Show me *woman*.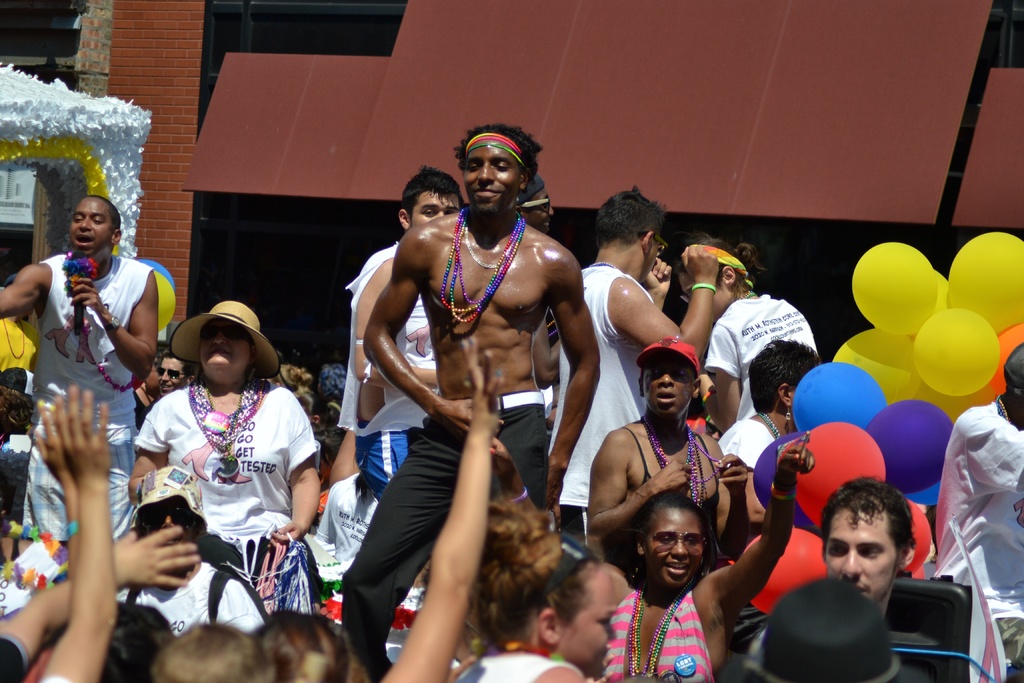
*woman* is here: detection(716, 337, 824, 520).
